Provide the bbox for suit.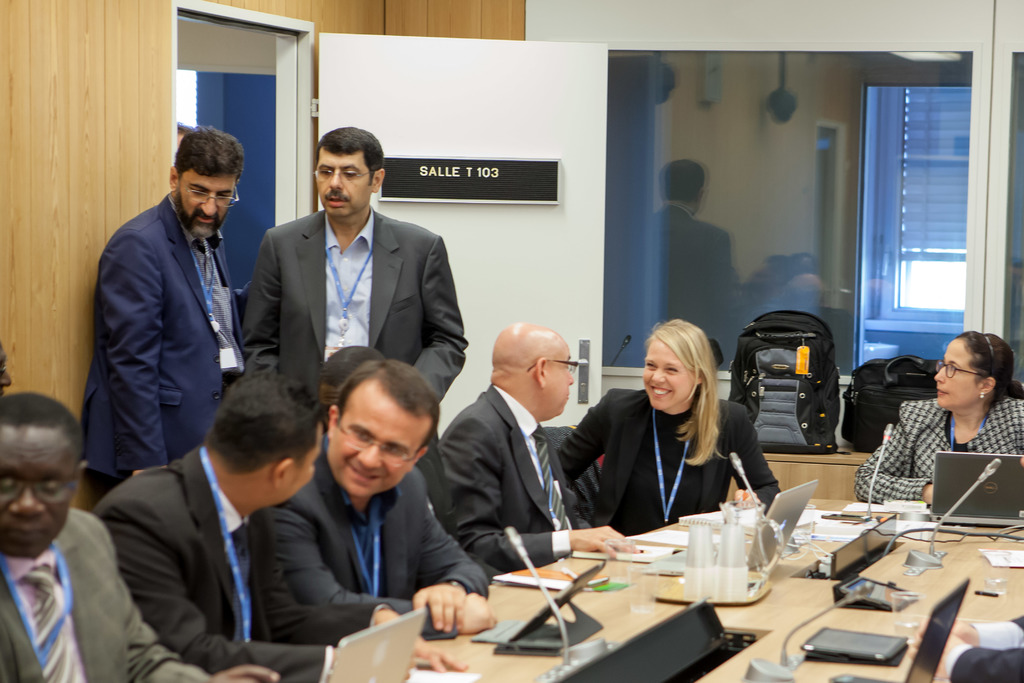
l=416, t=440, r=460, b=545.
